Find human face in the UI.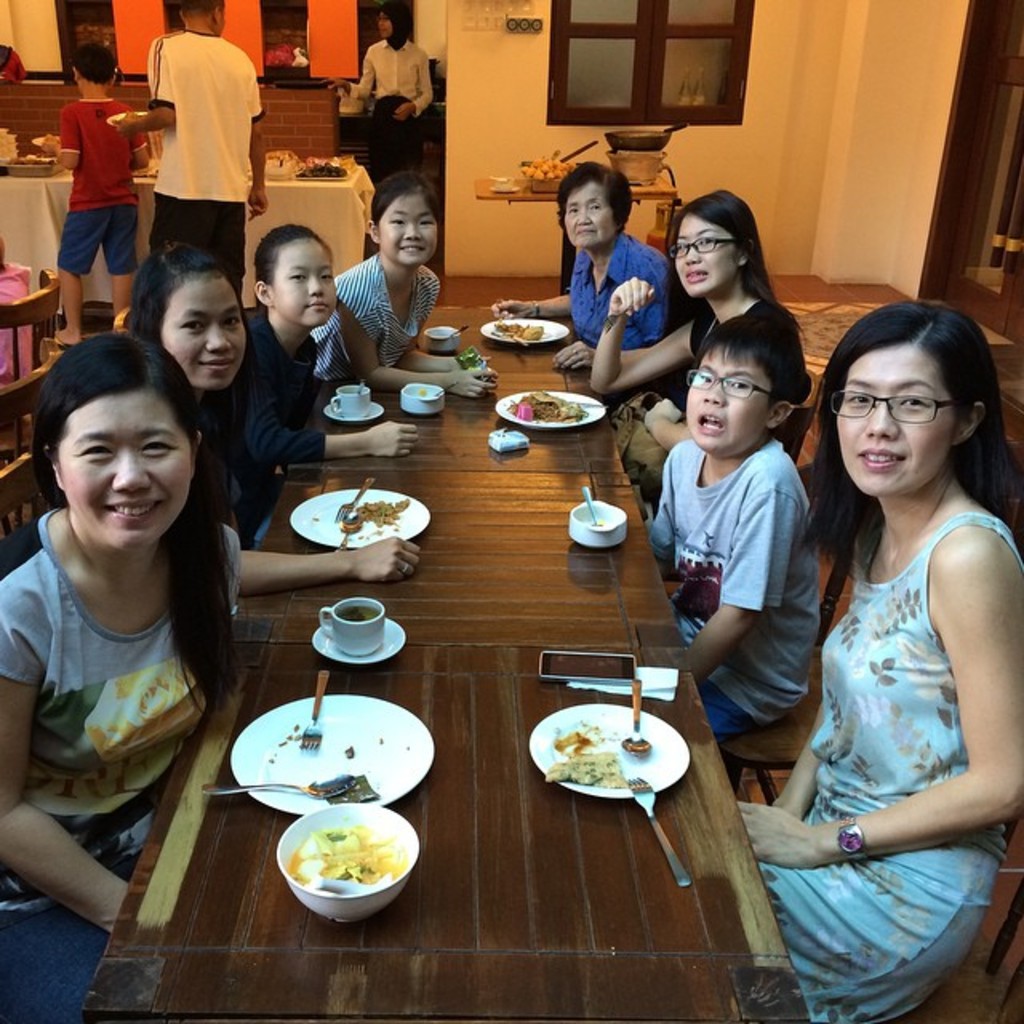
UI element at box=[163, 278, 254, 387].
